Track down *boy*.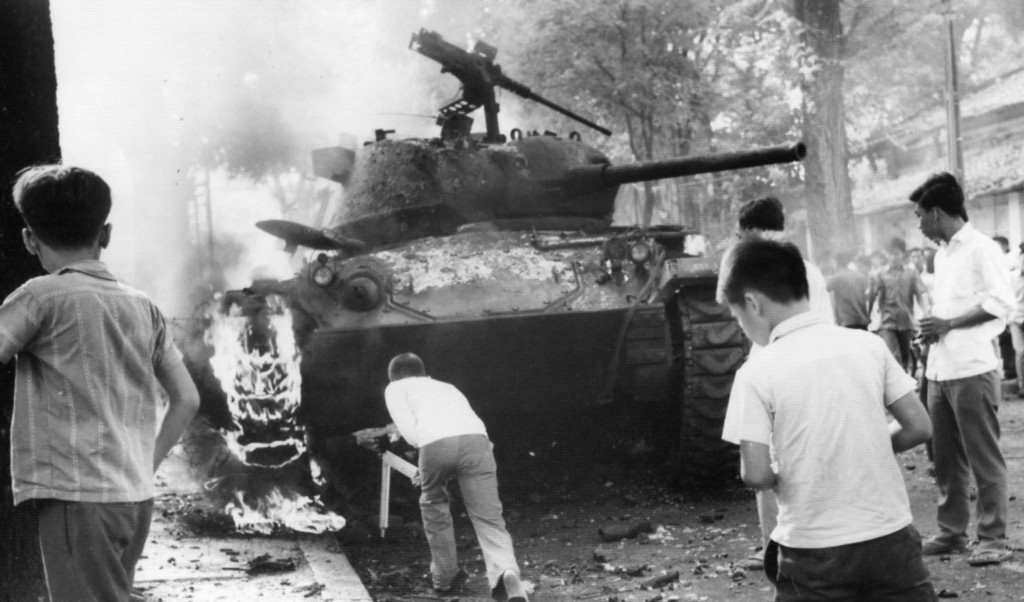
Tracked to bbox(866, 235, 935, 365).
